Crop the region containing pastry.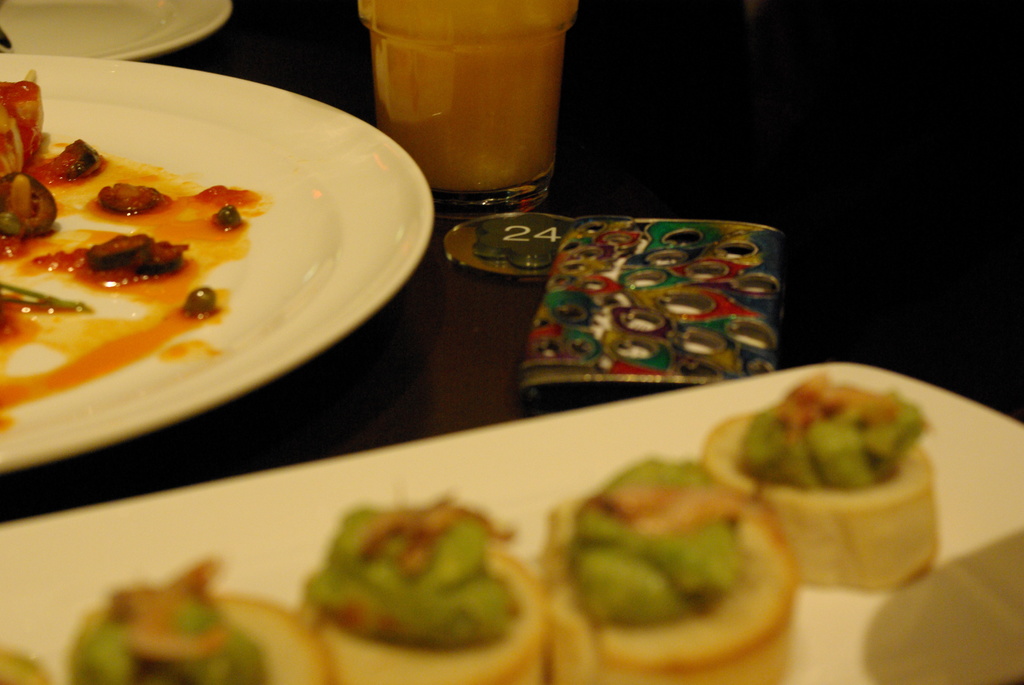
Crop region: rect(534, 454, 797, 684).
